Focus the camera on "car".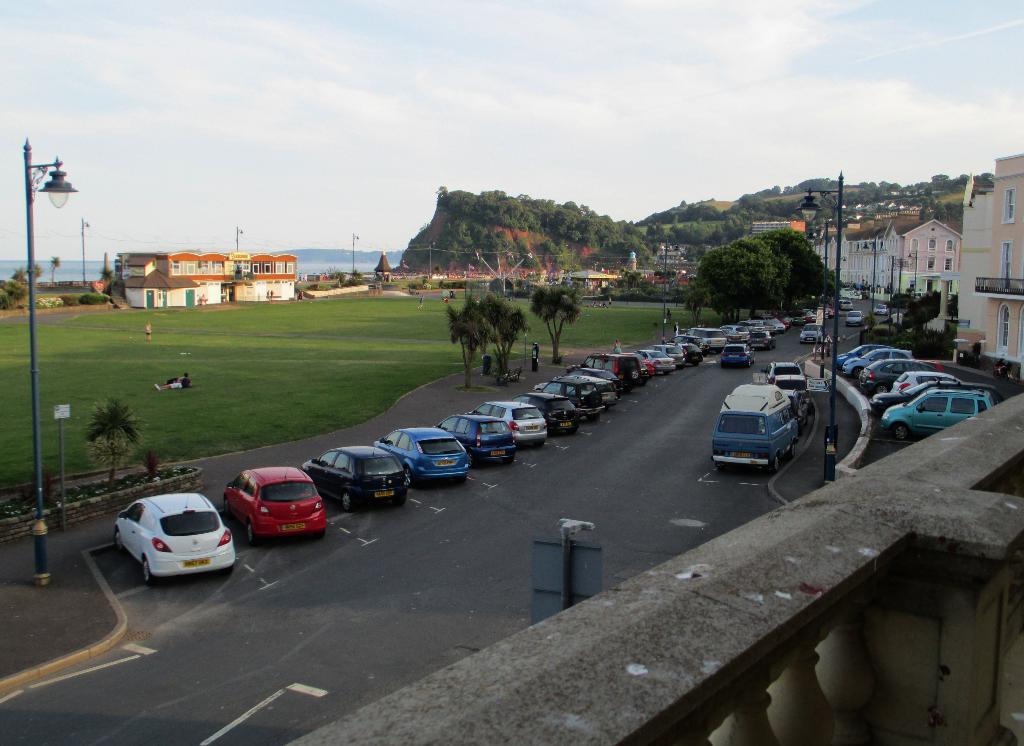
Focus region: x1=879, y1=390, x2=990, y2=437.
